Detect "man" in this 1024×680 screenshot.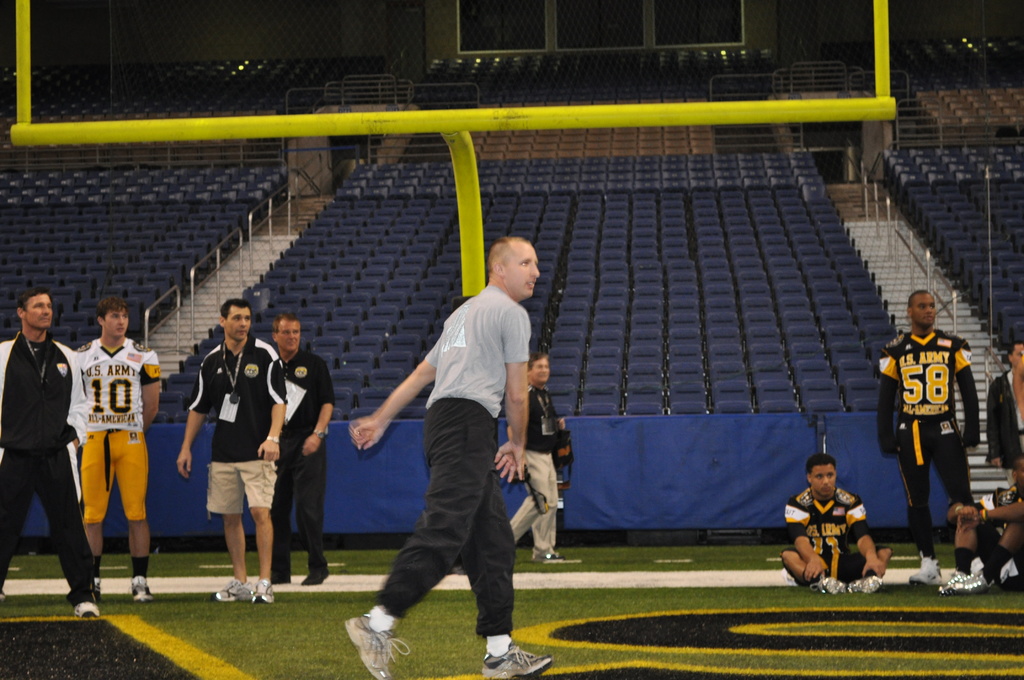
Detection: box=[493, 350, 582, 565].
